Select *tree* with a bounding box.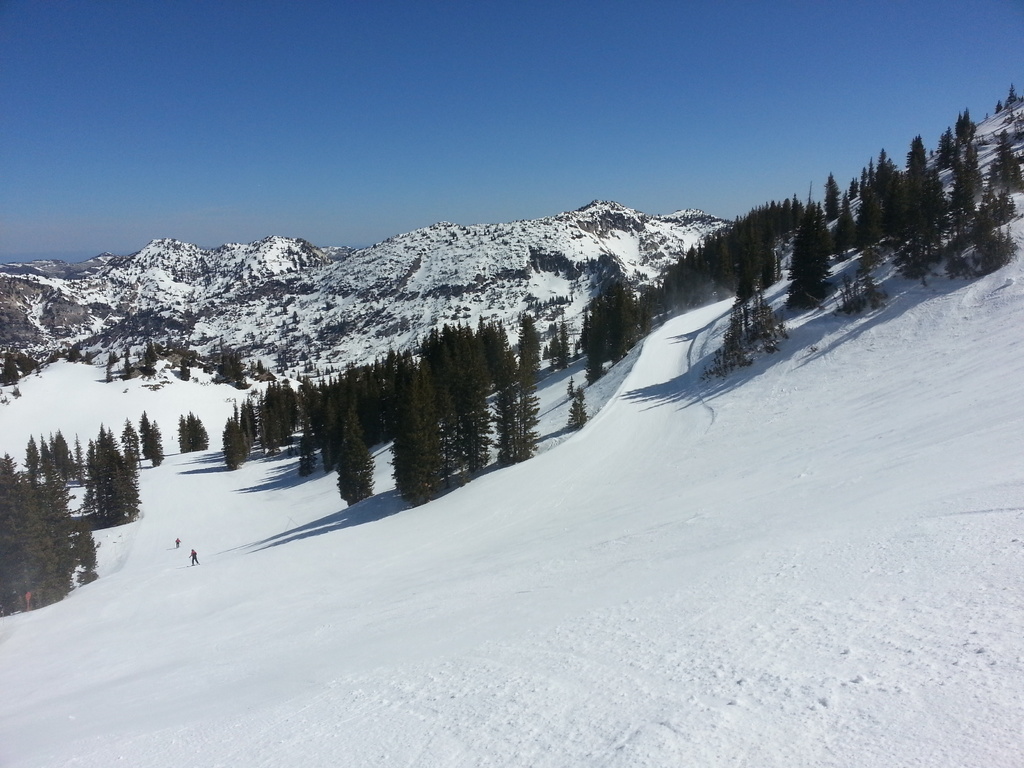
left=785, top=205, right=835, bottom=316.
